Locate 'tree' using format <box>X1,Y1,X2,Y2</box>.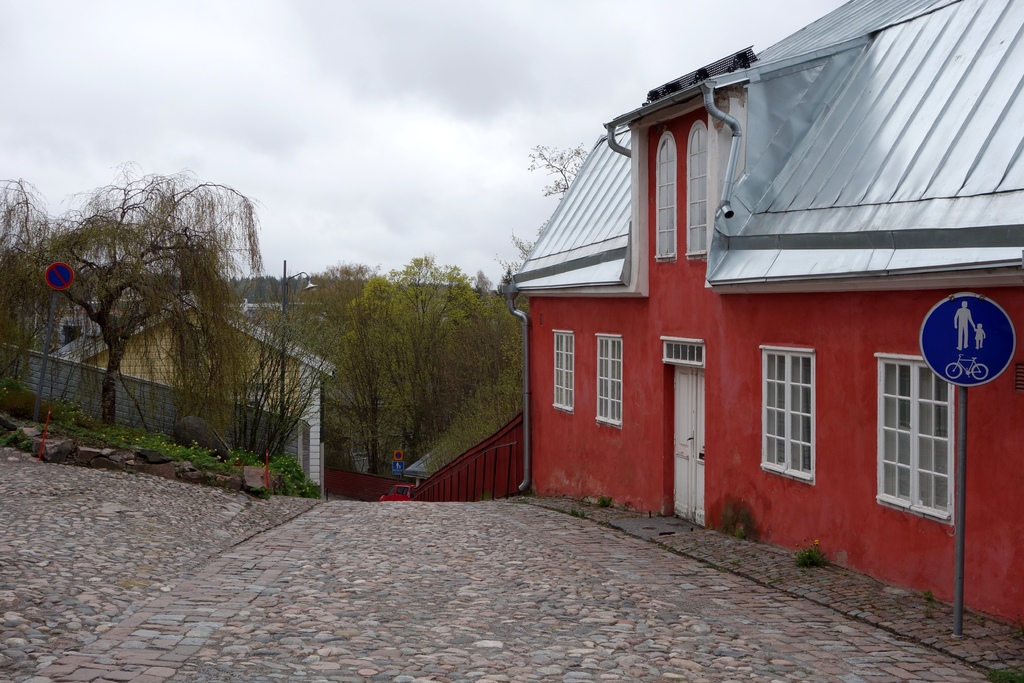
<box>62,166,261,463</box>.
